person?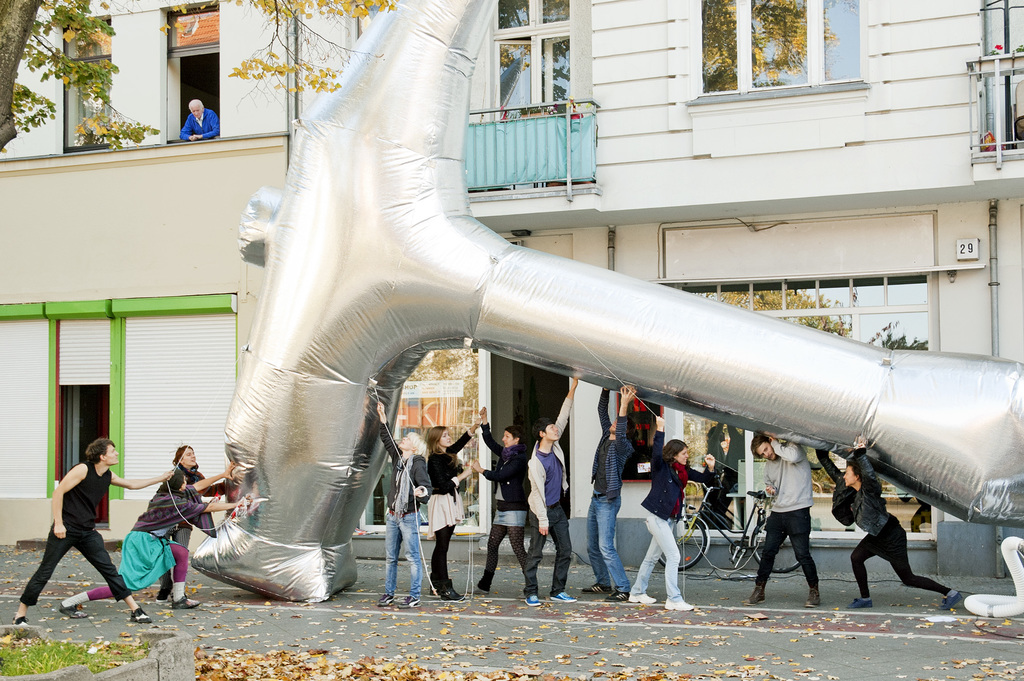
{"x1": 10, "y1": 438, "x2": 176, "y2": 620}
